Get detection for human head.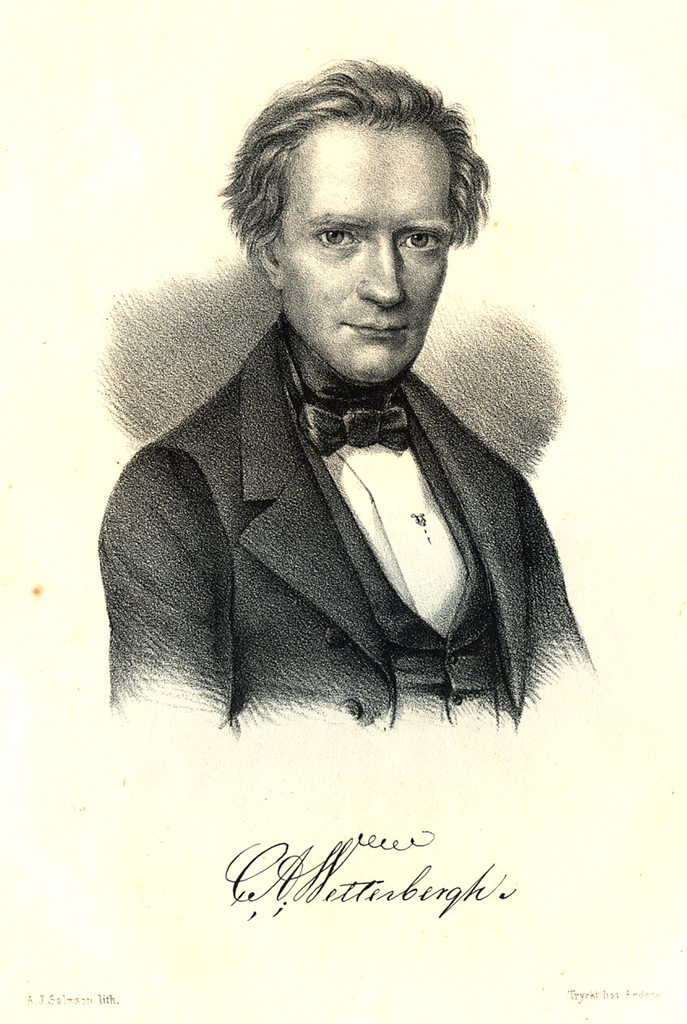
Detection: detection(228, 55, 494, 364).
